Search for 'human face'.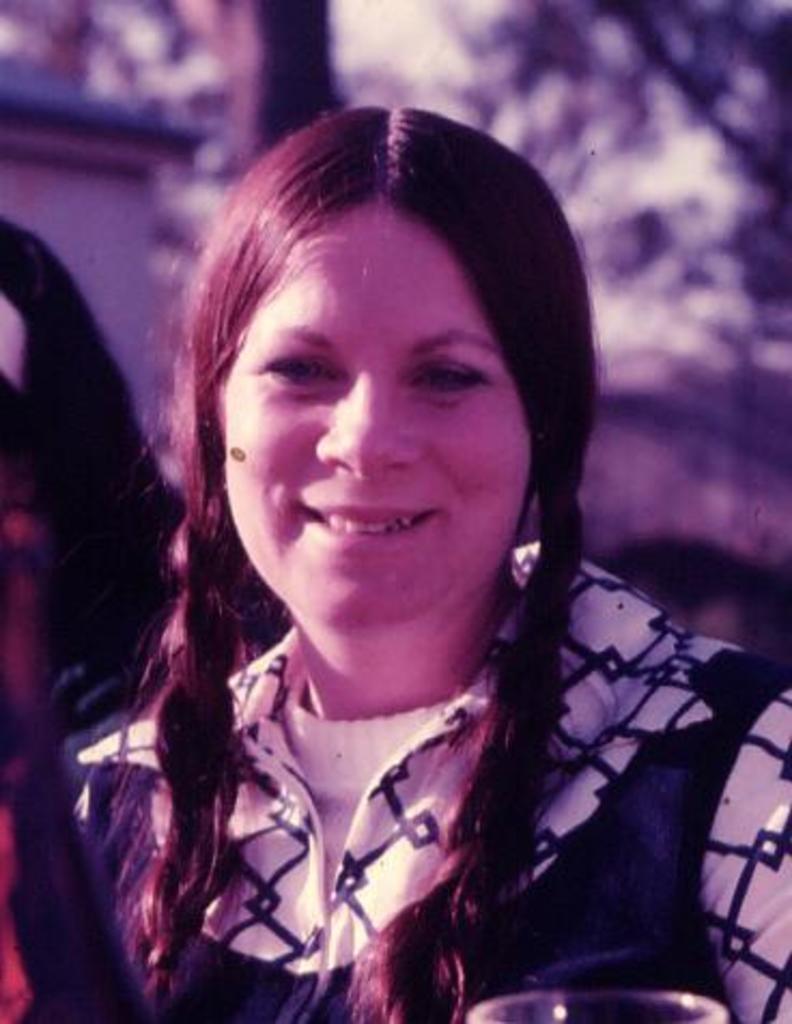
Found at BBox(215, 209, 534, 626).
